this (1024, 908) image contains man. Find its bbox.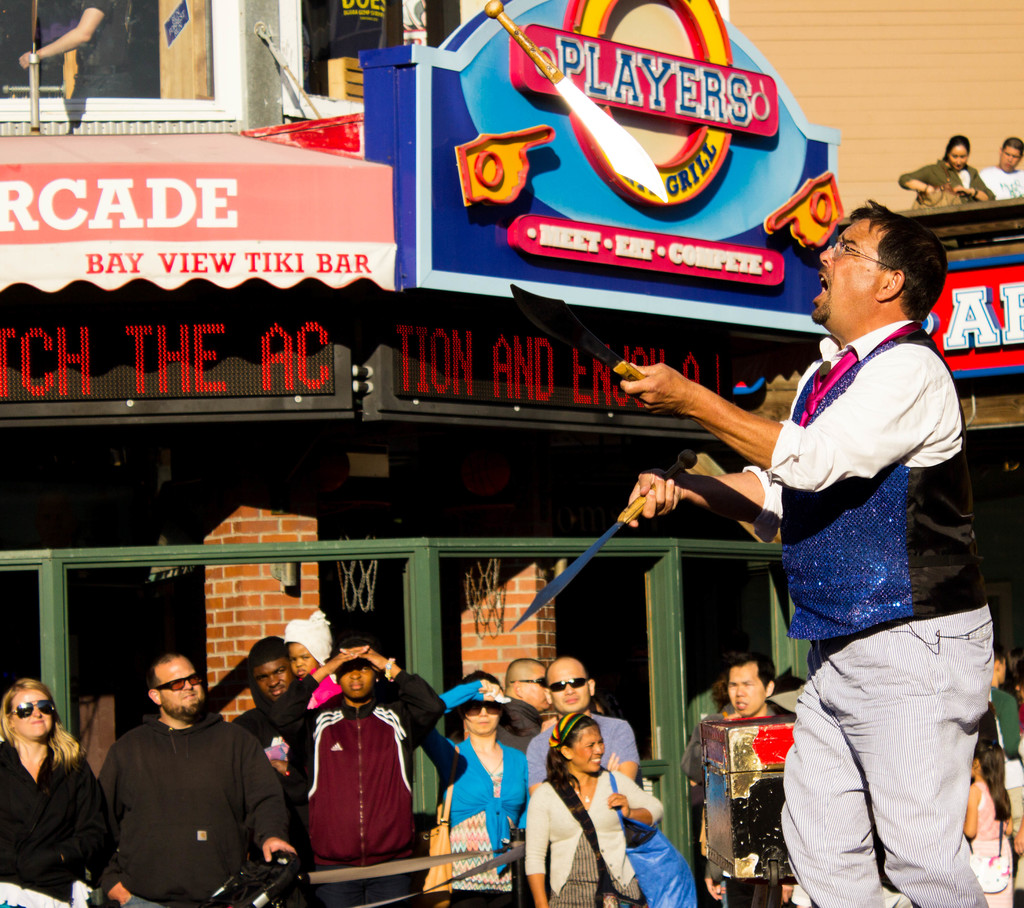
(x1=679, y1=646, x2=796, y2=907).
